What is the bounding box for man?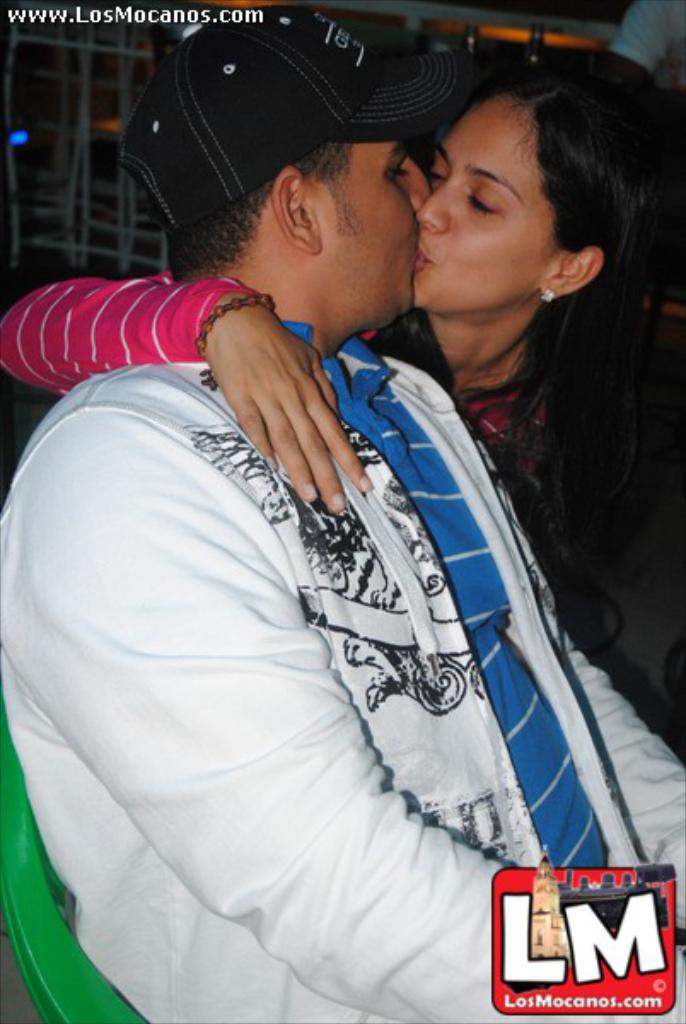
rect(36, 7, 618, 1023).
